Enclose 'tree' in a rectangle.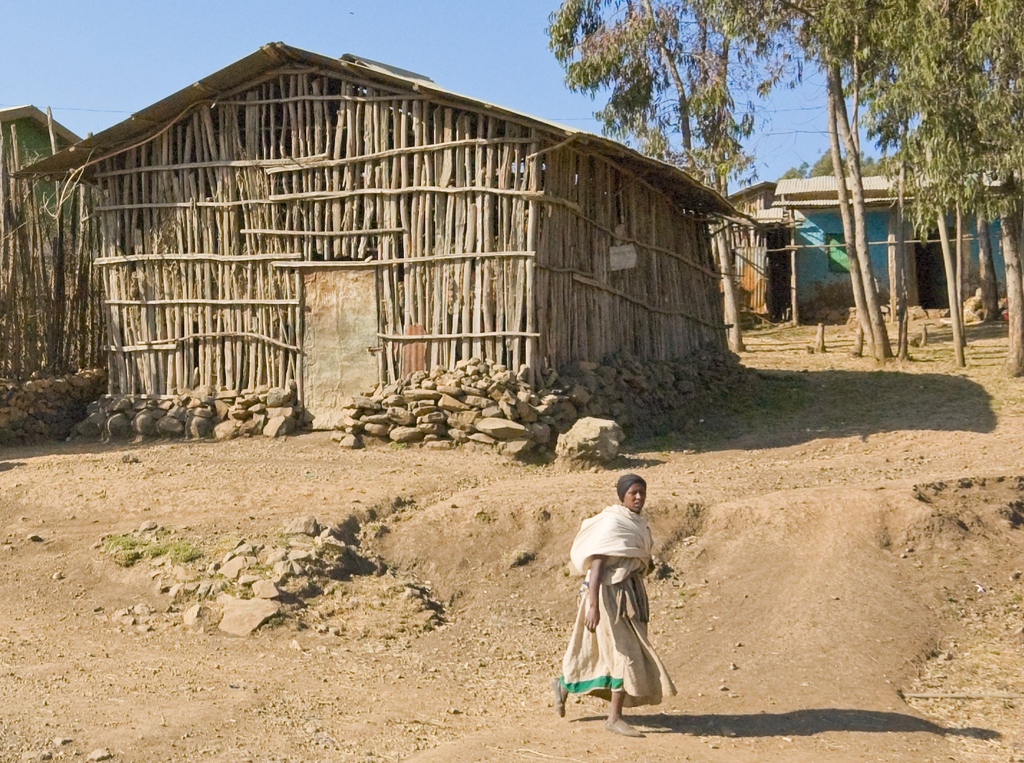
select_region(877, 0, 990, 377).
